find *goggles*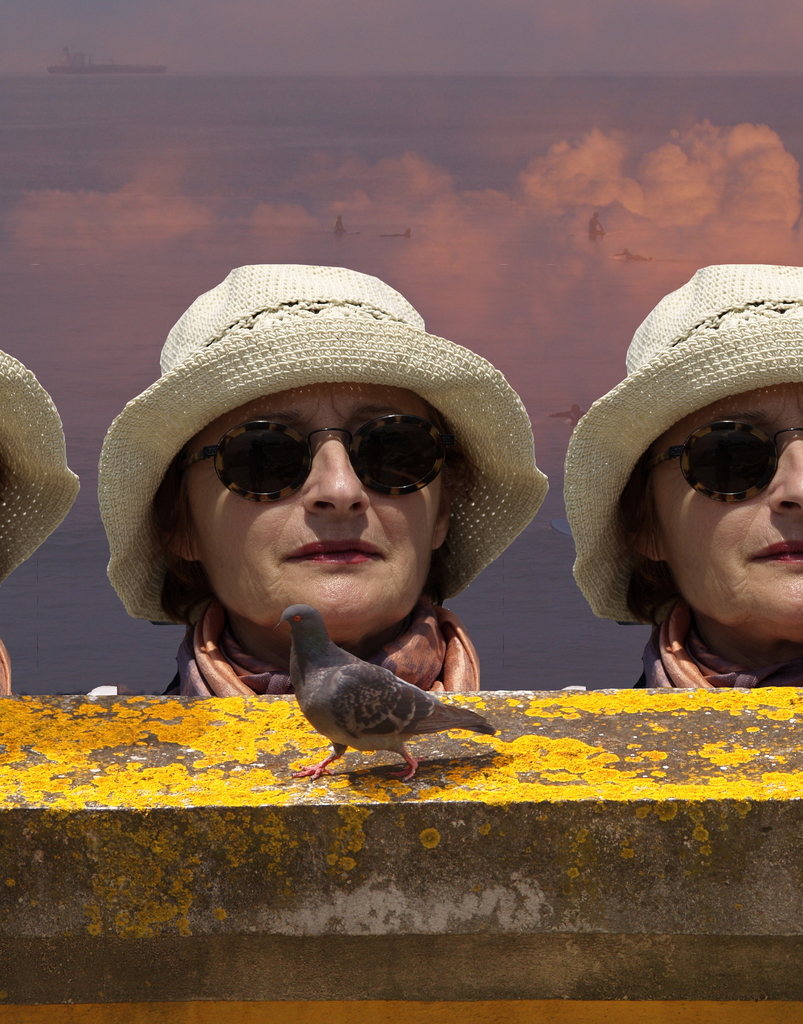
[628, 419, 802, 501]
